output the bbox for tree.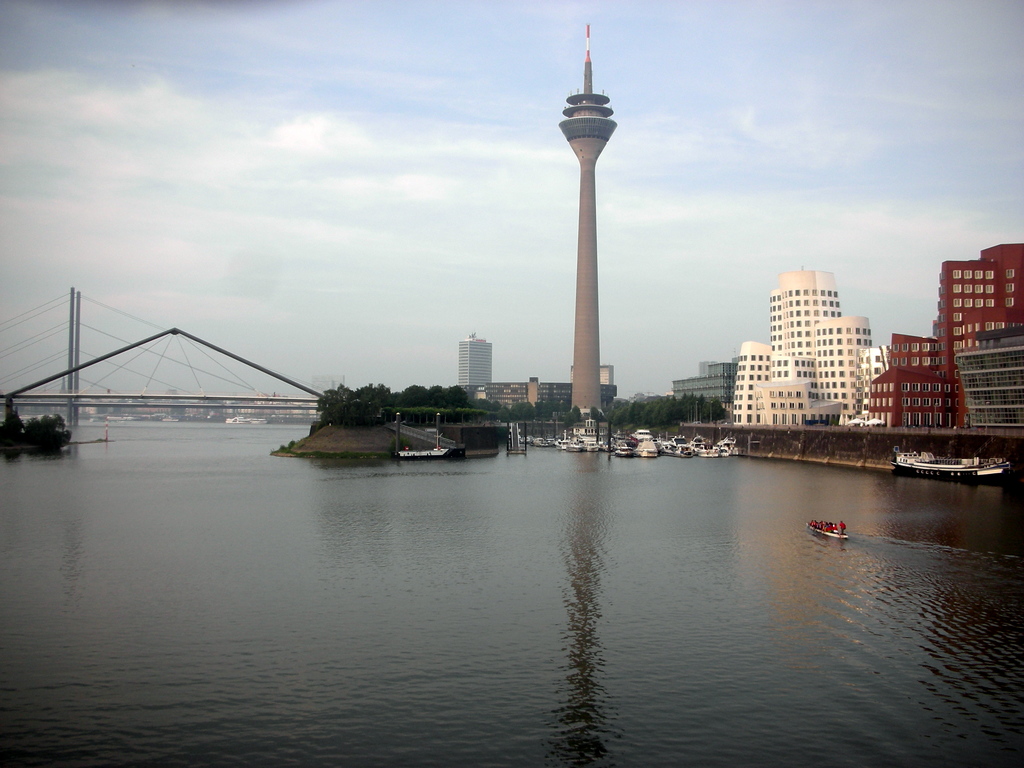
(left=534, top=399, right=559, bottom=417).
